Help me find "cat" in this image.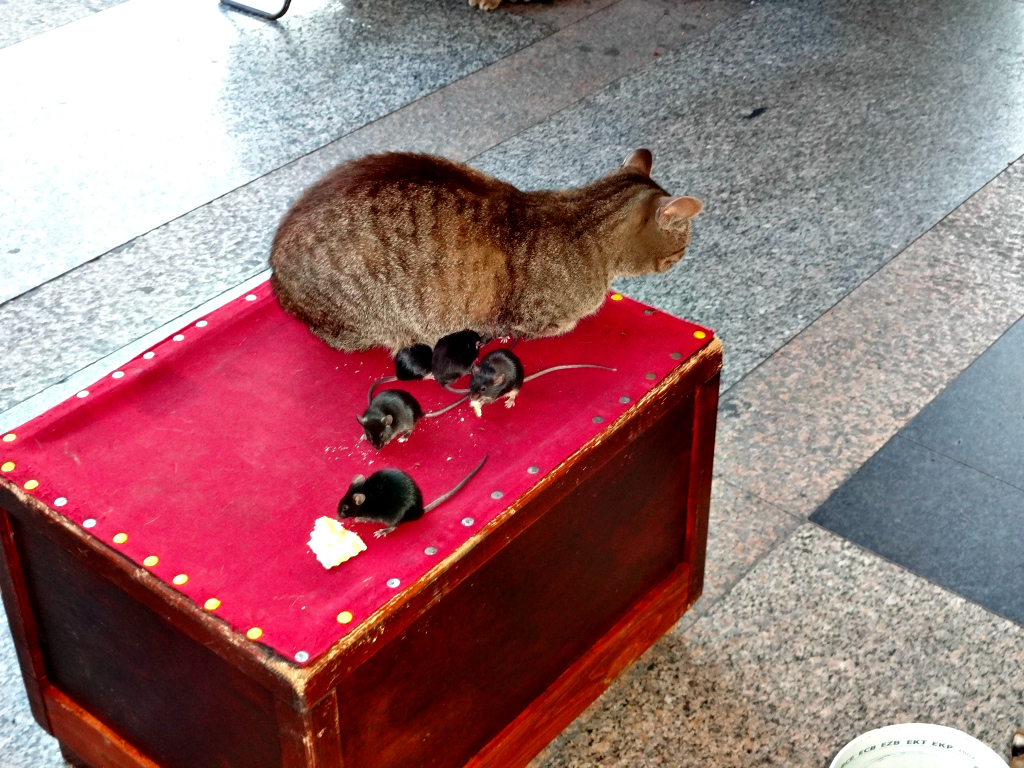
Found it: [left=266, top=144, right=704, bottom=358].
